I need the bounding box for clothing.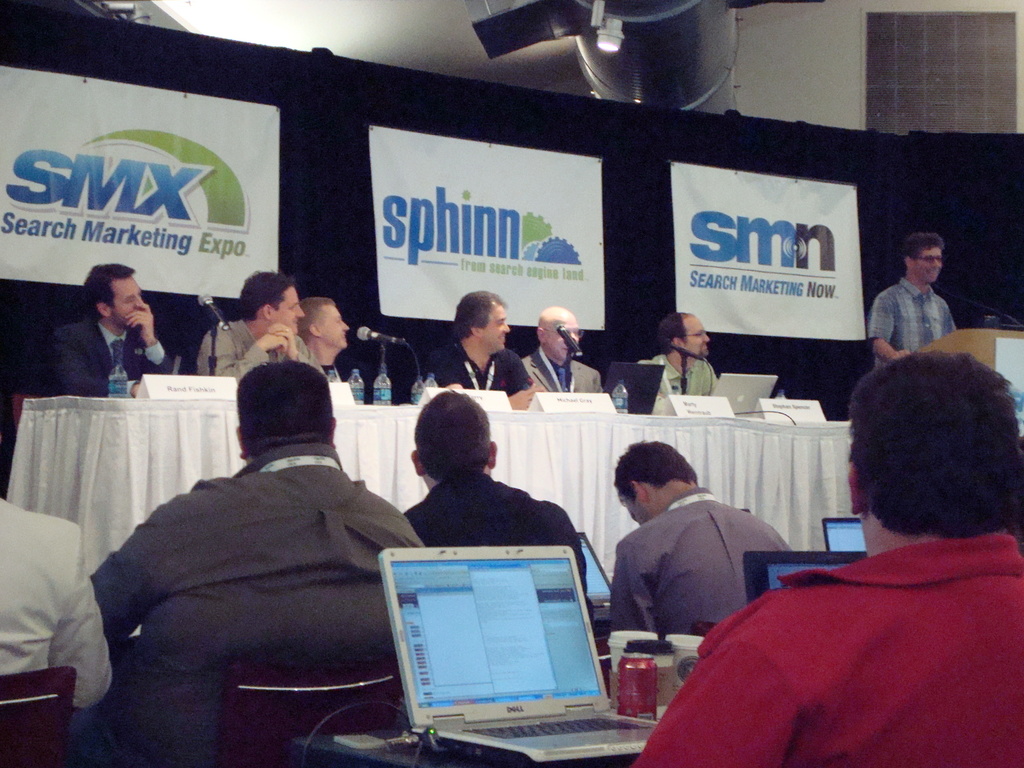
Here it is: bbox=(423, 342, 532, 398).
